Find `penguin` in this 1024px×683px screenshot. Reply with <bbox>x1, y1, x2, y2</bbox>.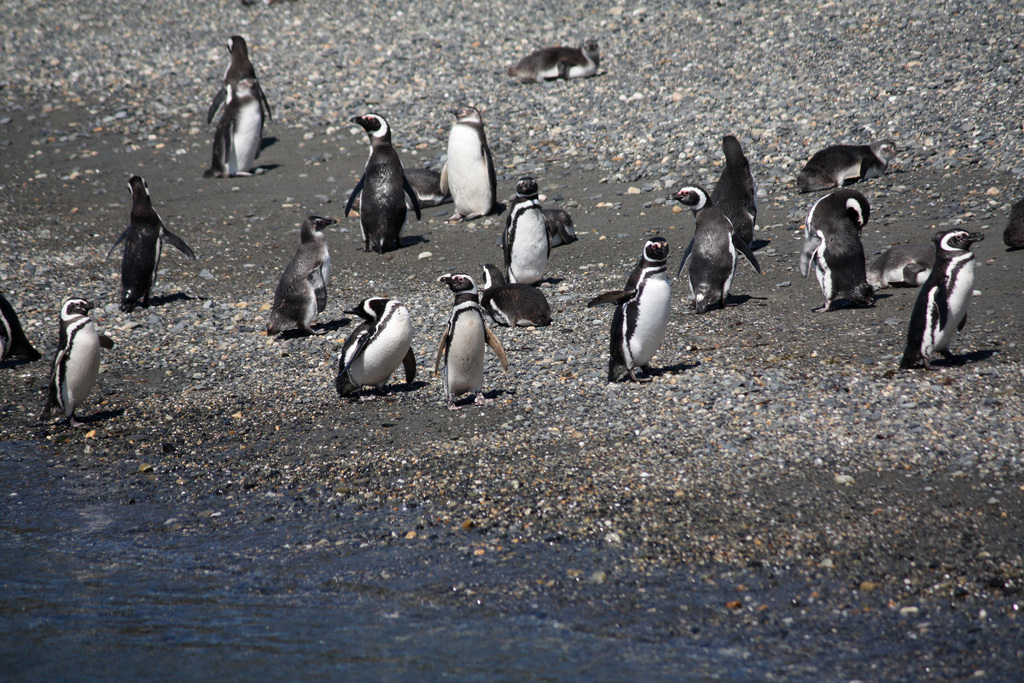
<bbox>433, 269, 511, 415</bbox>.
